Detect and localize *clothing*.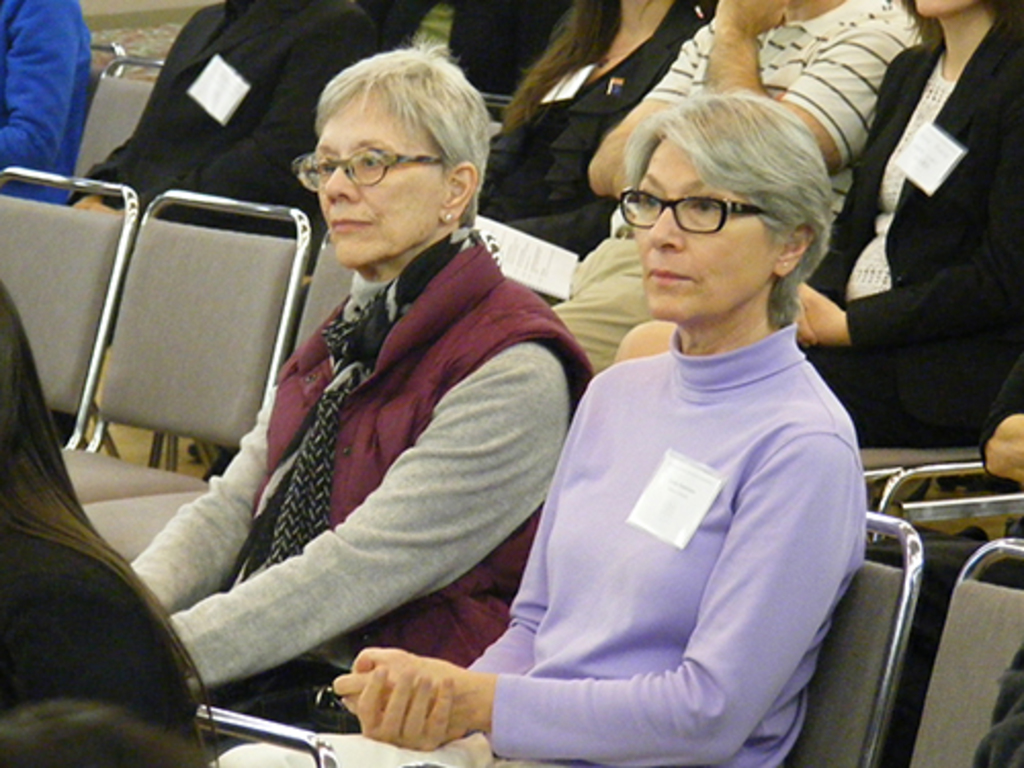
Localized at select_region(440, 225, 868, 754).
